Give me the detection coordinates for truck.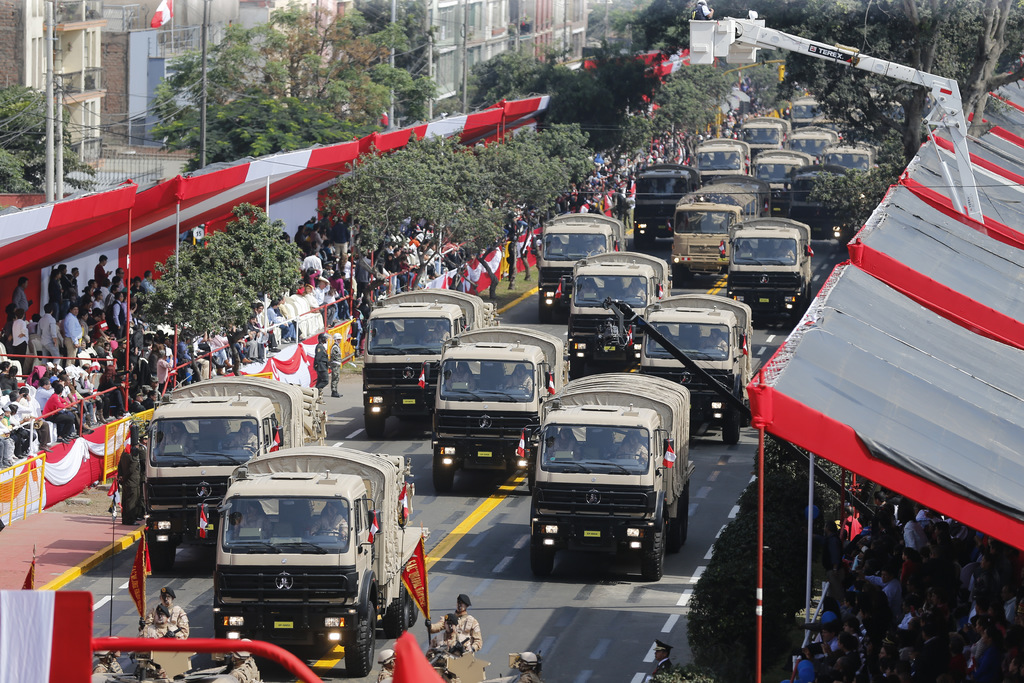
BBox(662, 172, 767, 278).
